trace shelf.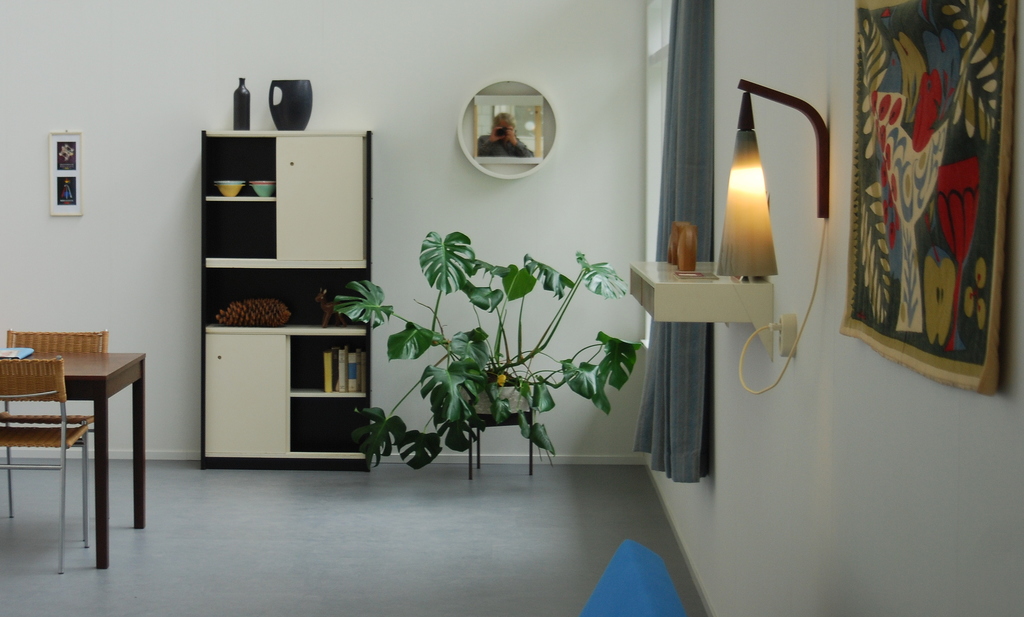
Traced to detection(204, 134, 289, 220).
